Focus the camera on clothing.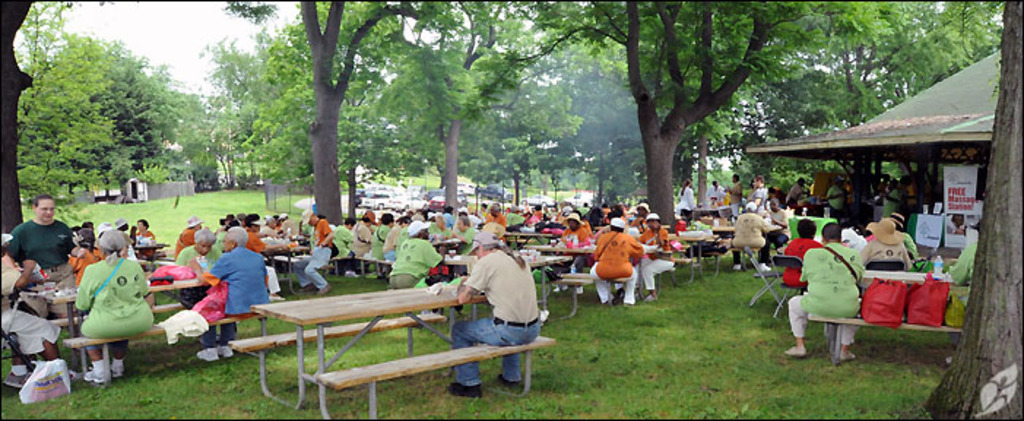
Focus region: bbox(558, 224, 603, 279).
